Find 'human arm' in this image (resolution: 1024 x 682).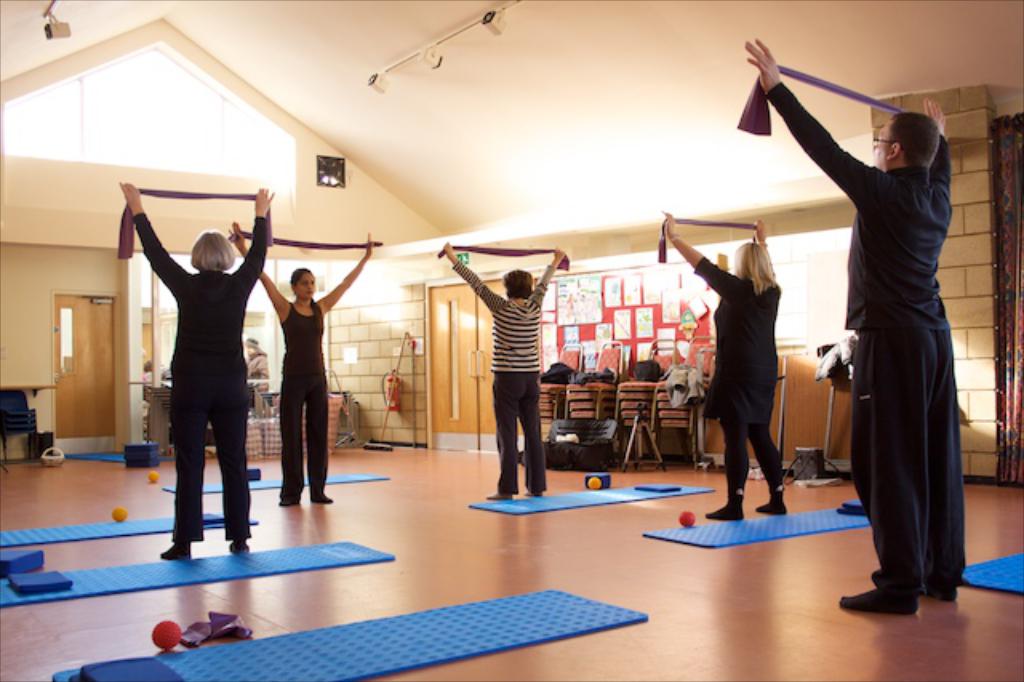
[left=226, top=221, right=285, bottom=309].
